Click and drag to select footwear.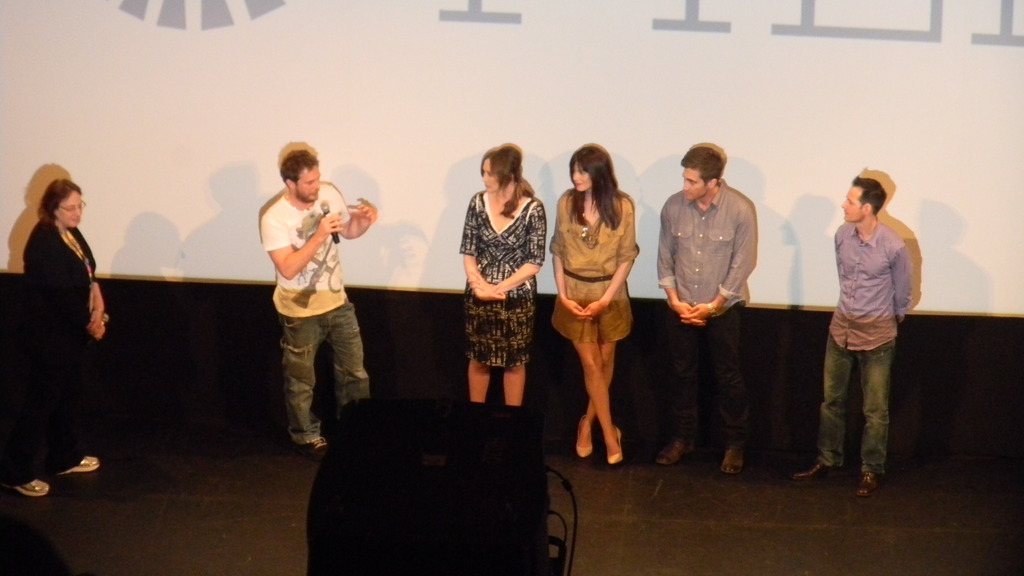
Selection: detection(57, 455, 98, 473).
